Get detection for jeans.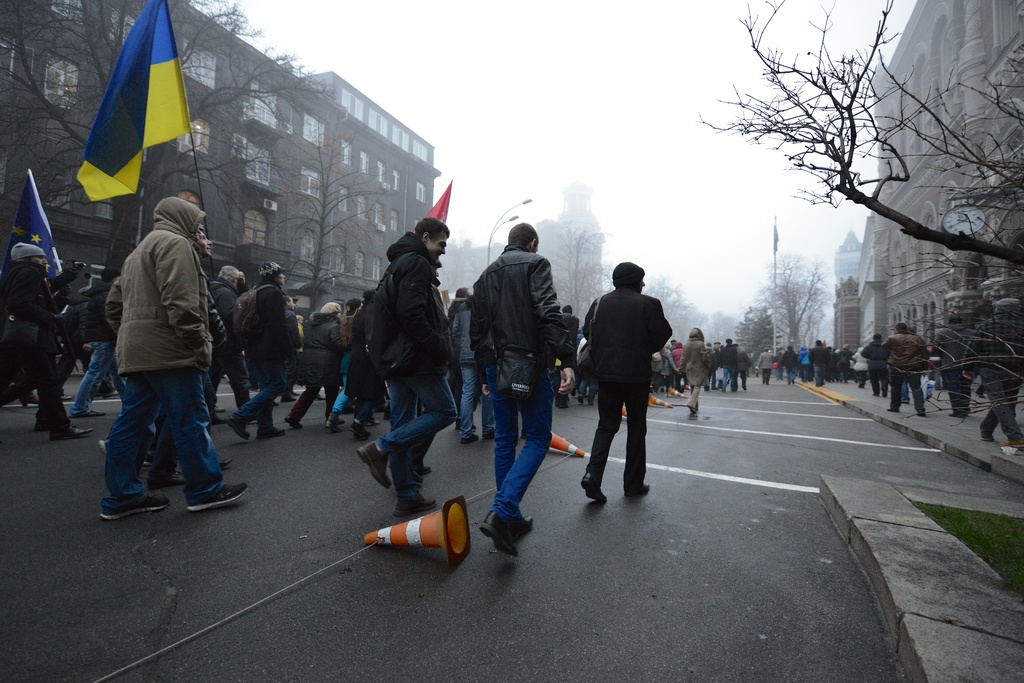
Detection: l=902, t=380, r=912, b=404.
